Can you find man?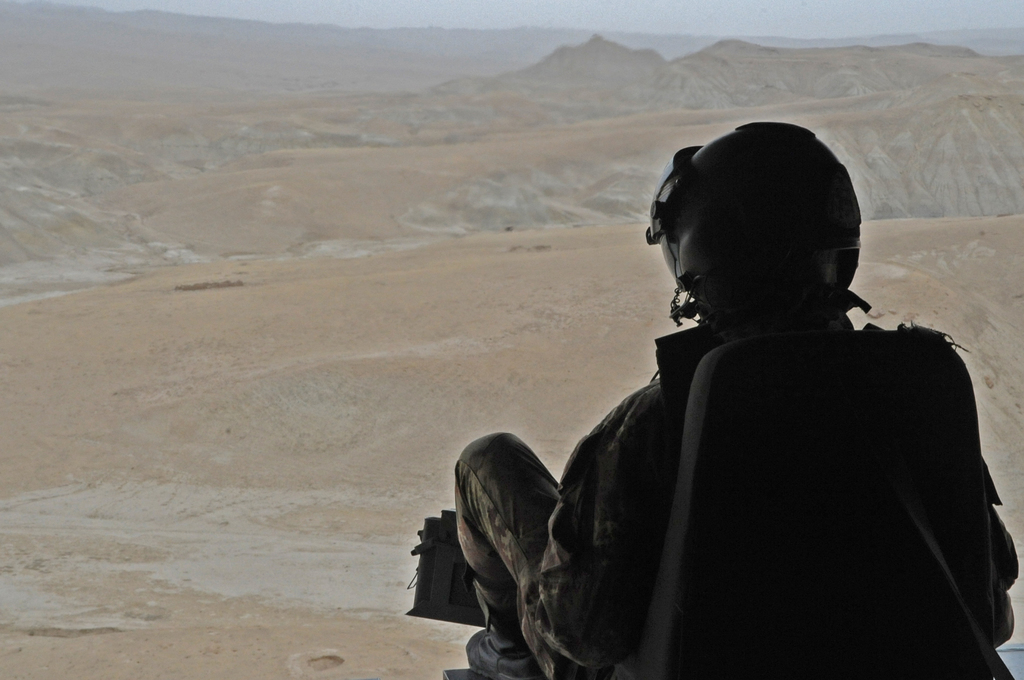
Yes, bounding box: crop(469, 119, 989, 679).
